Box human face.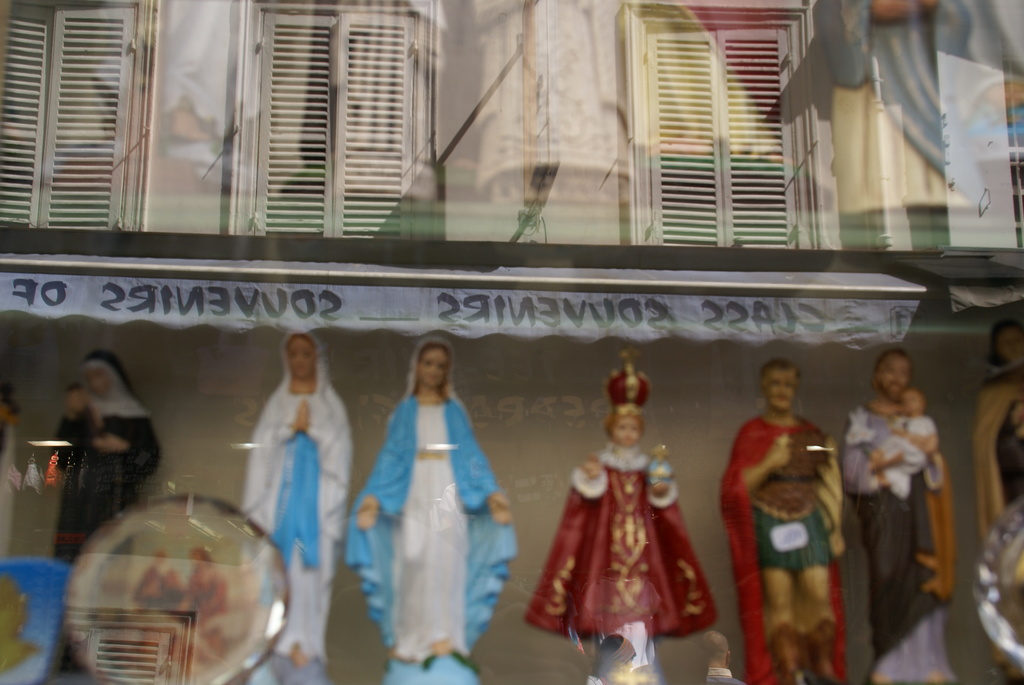
l=769, t=373, r=793, b=413.
